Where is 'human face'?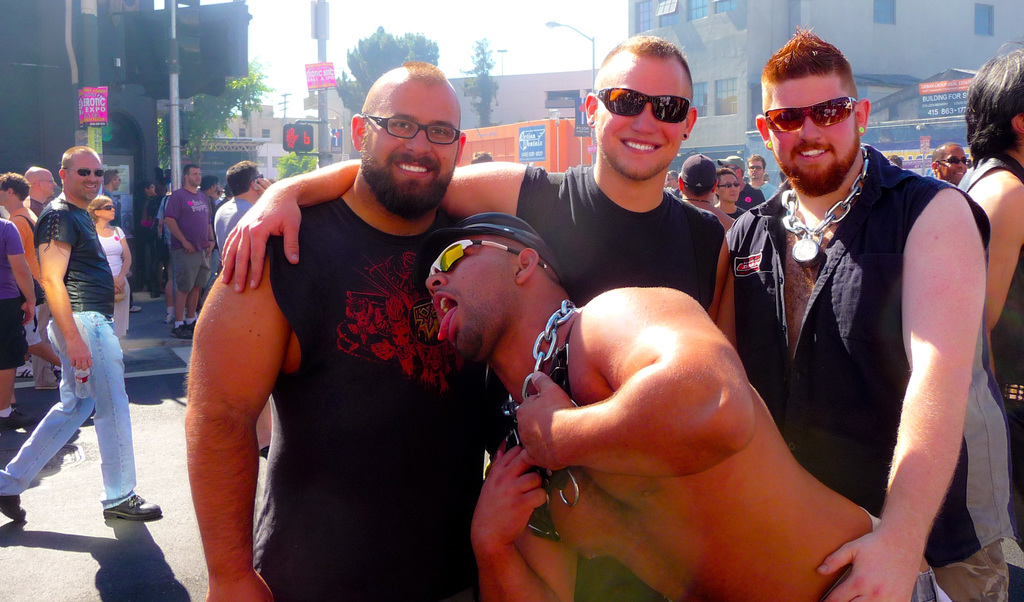
<box>365,78,460,196</box>.
